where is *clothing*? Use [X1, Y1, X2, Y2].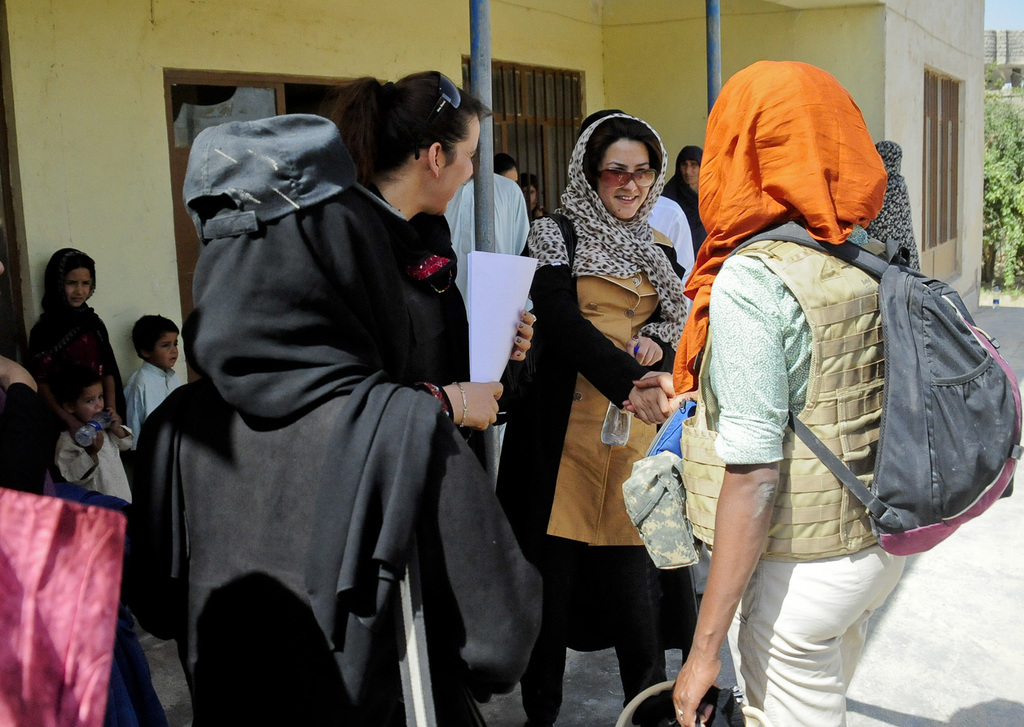
[19, 241, 132, 446].
